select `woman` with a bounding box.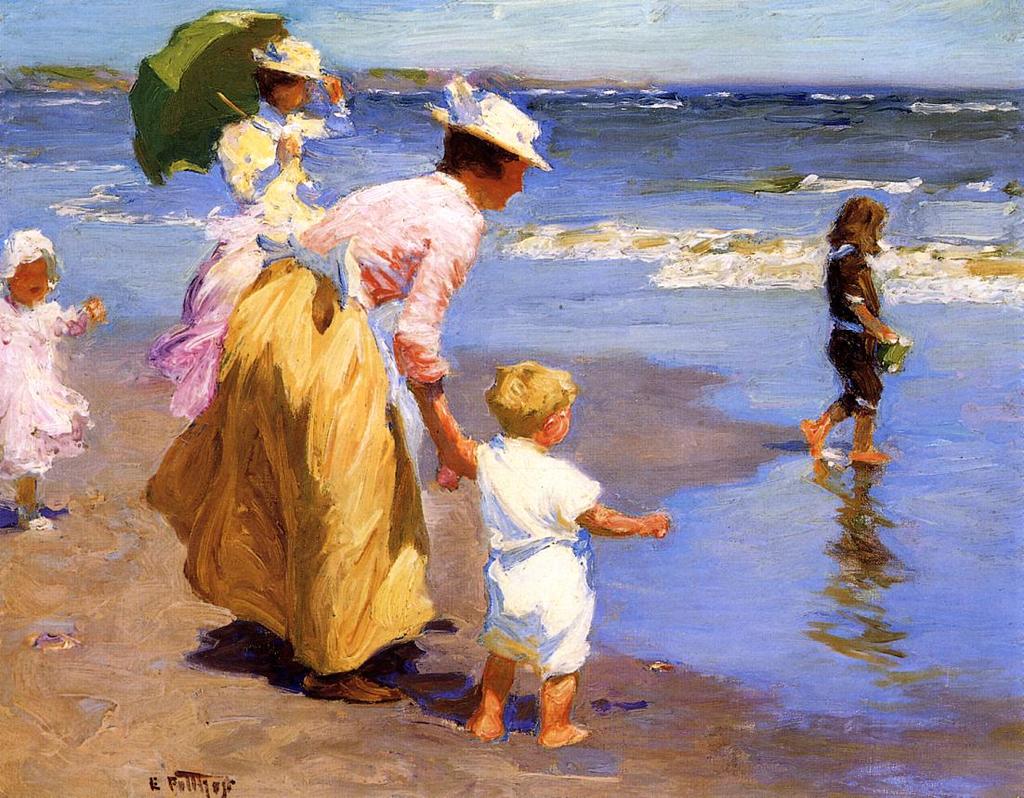
<region>160, 59, 546, 683</region>.
